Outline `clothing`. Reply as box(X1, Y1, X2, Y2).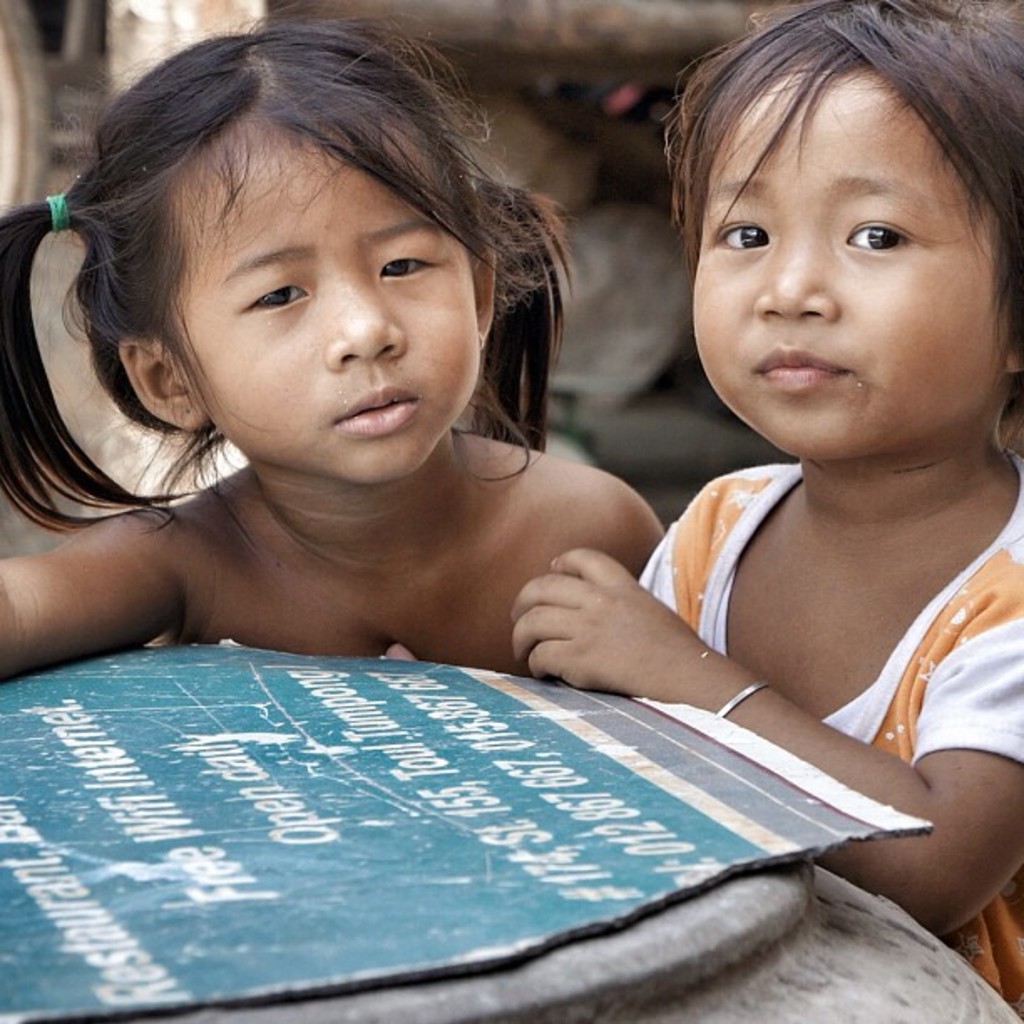
box(540, 345, 1021, 840).
